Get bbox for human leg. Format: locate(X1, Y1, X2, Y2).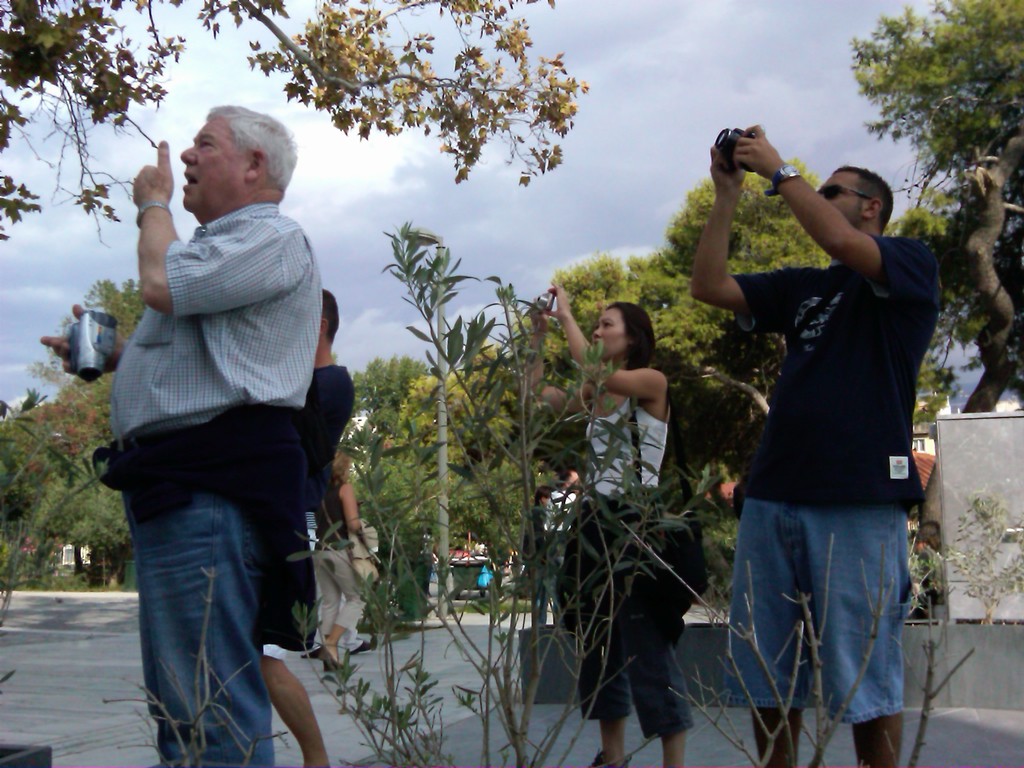
locate(133, 485, 269, 767).
